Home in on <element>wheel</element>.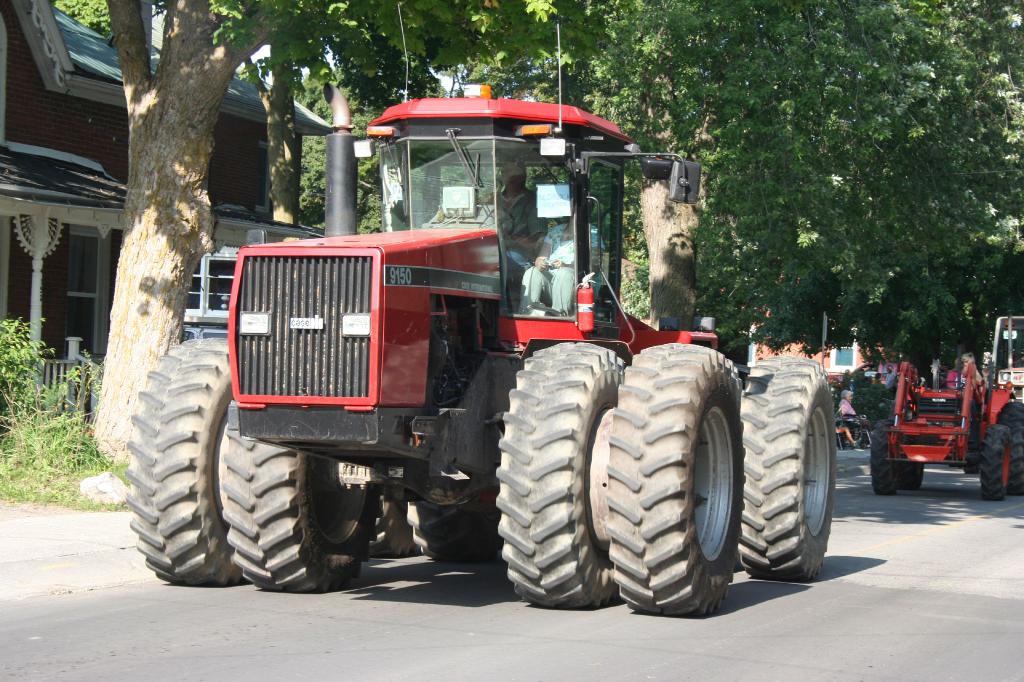
Homed in at (x1=607, y1=344, x2=746, y2=617).
